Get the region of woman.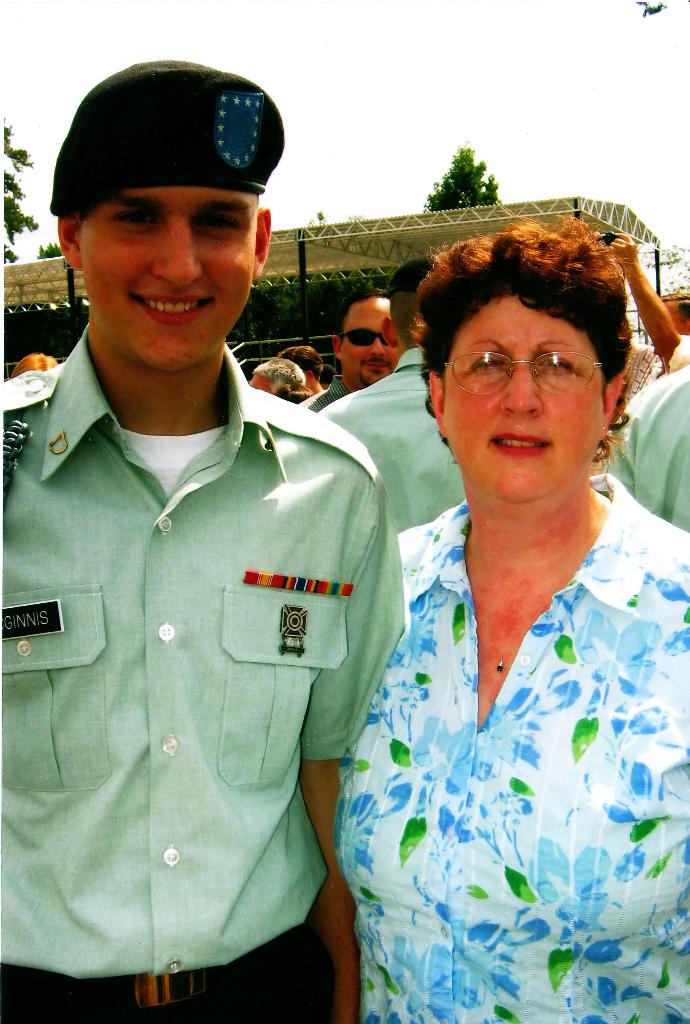
left=341, top=156, right=668, bottom=1017.
